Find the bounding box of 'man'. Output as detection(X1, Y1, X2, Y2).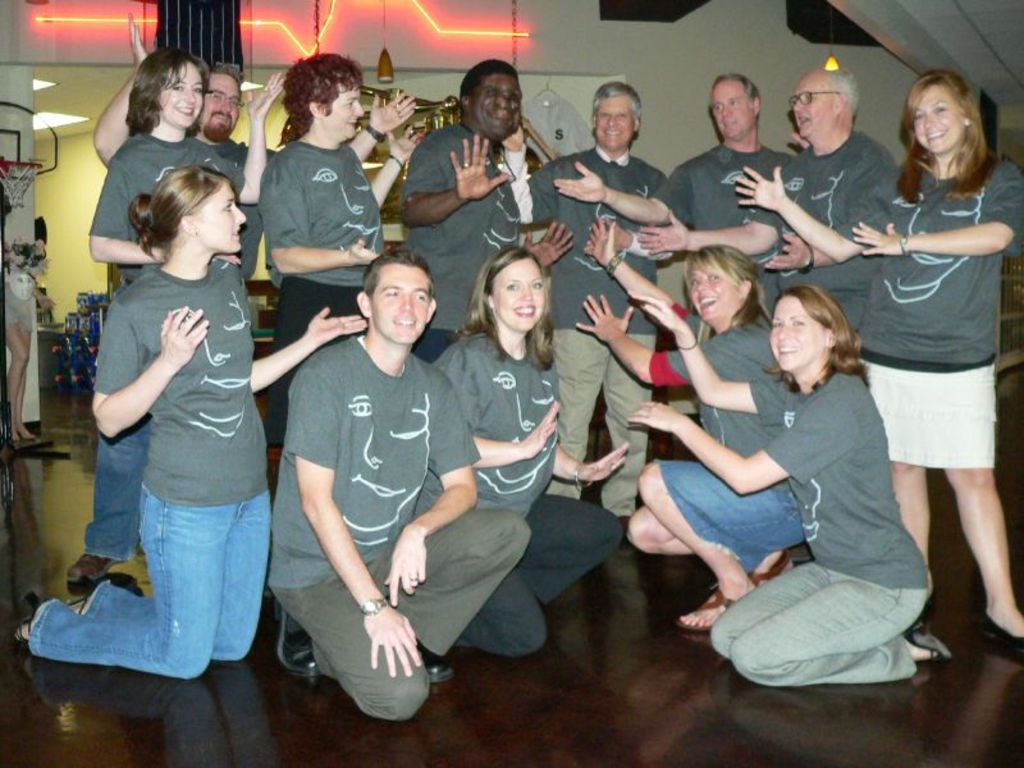
detection(556, 76, 792, 321).
